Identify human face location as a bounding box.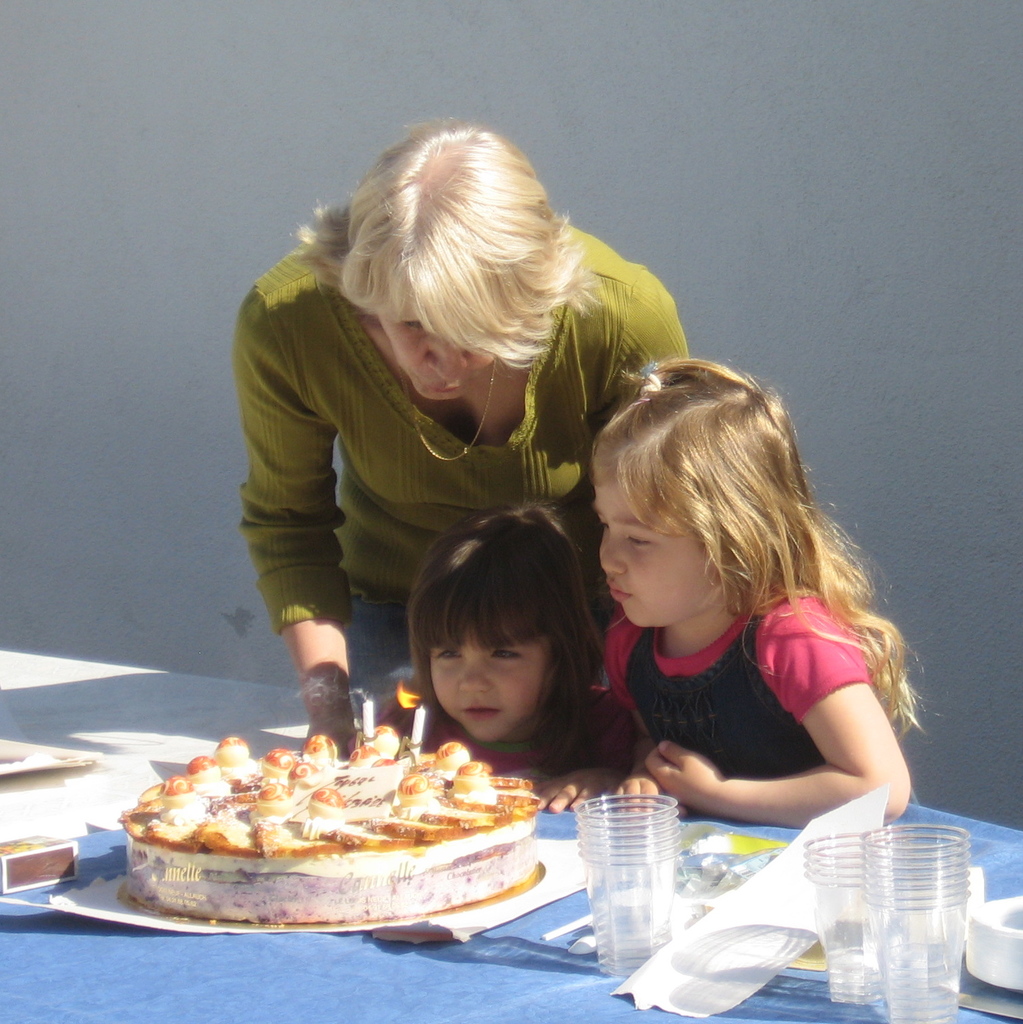
select_region(371, 306, 499, 396).
